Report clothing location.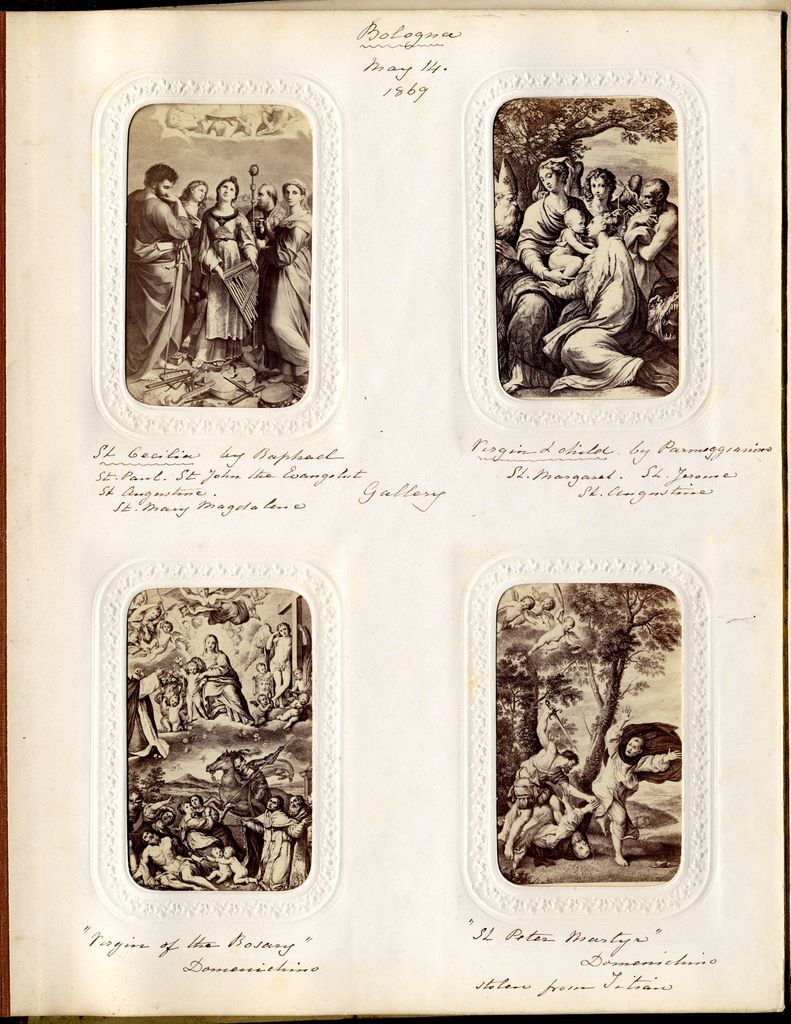
Report: left=124, top=679, right=166, bottom=751.
